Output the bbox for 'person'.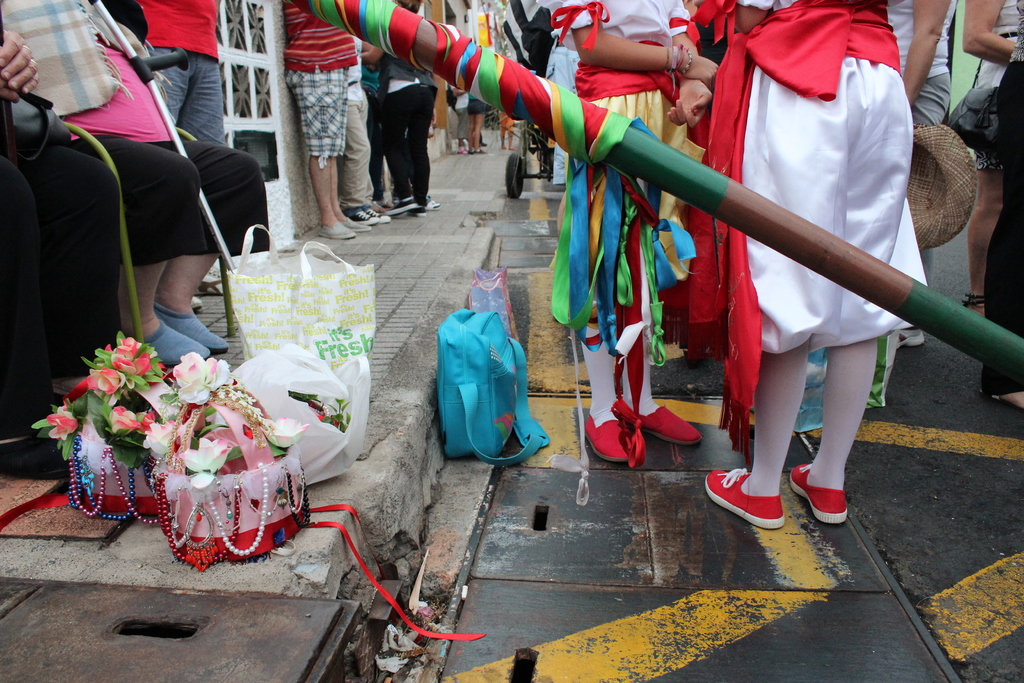
BBox(688, 0, 925, 531).
